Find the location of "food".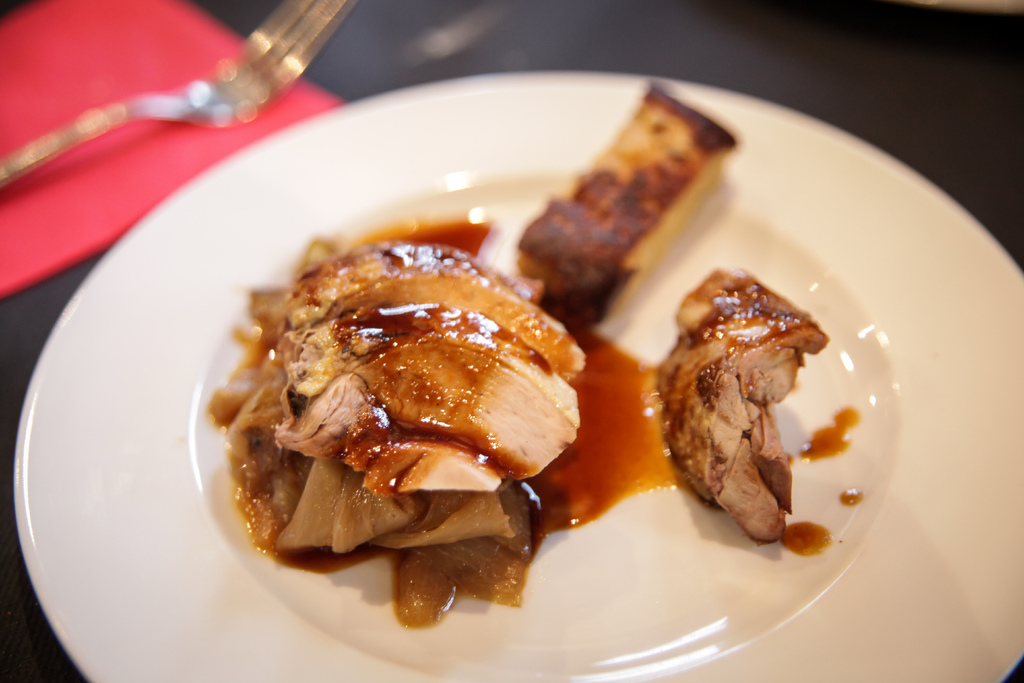
Location: x1=217 y1=140 x2=813 y2=625.
